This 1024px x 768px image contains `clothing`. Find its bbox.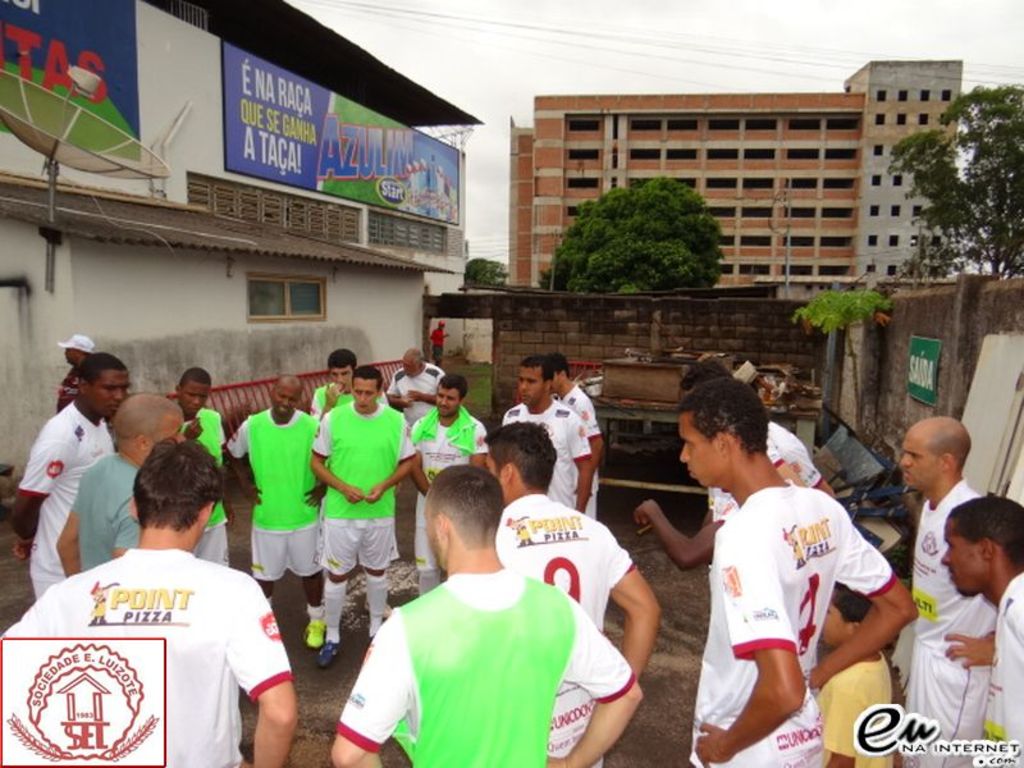
[503,399,590,512].
